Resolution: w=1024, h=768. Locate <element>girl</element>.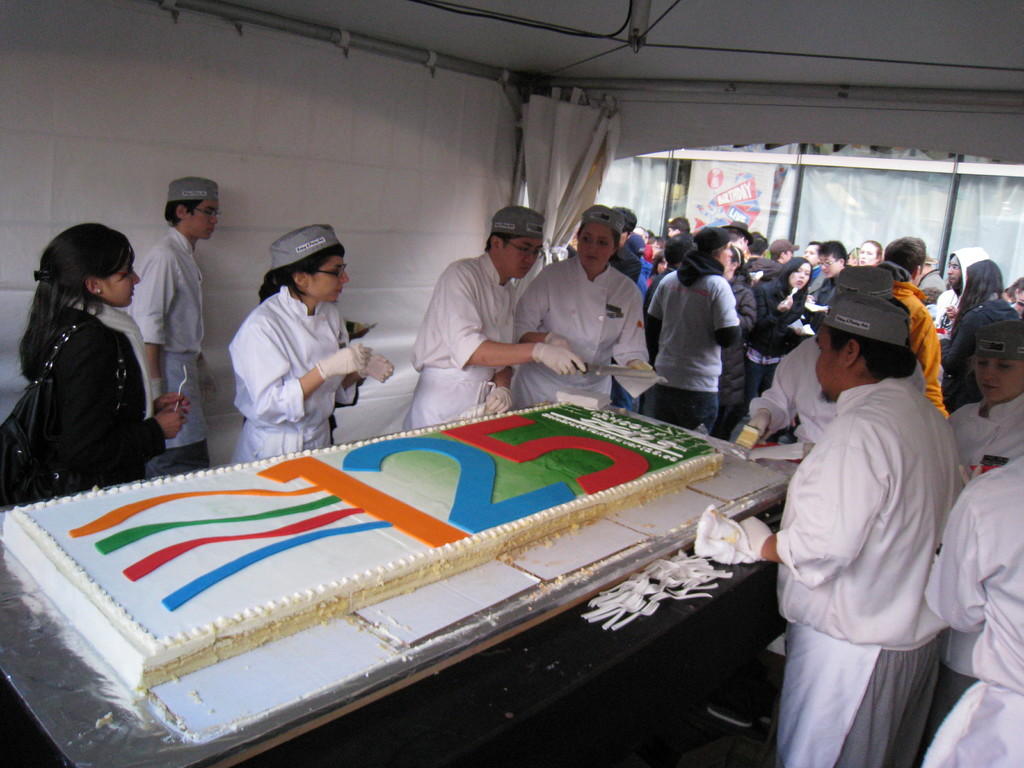
15:220:191:490.
